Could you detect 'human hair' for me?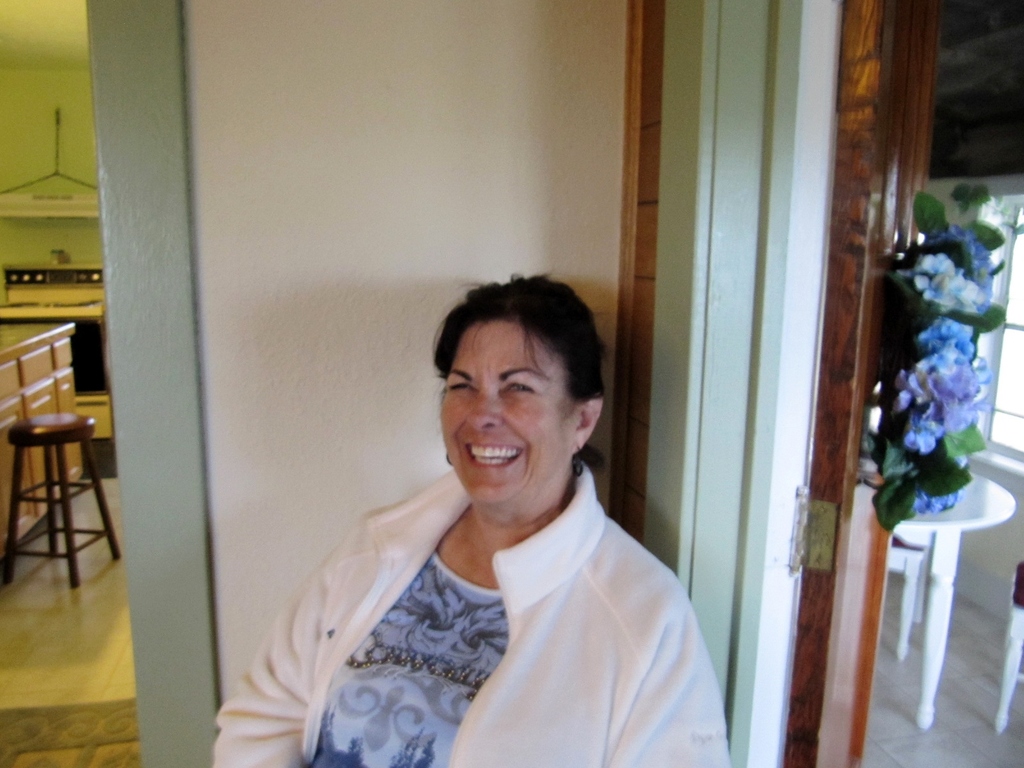
Detection result: bbox(413, 285, 591, 474).
